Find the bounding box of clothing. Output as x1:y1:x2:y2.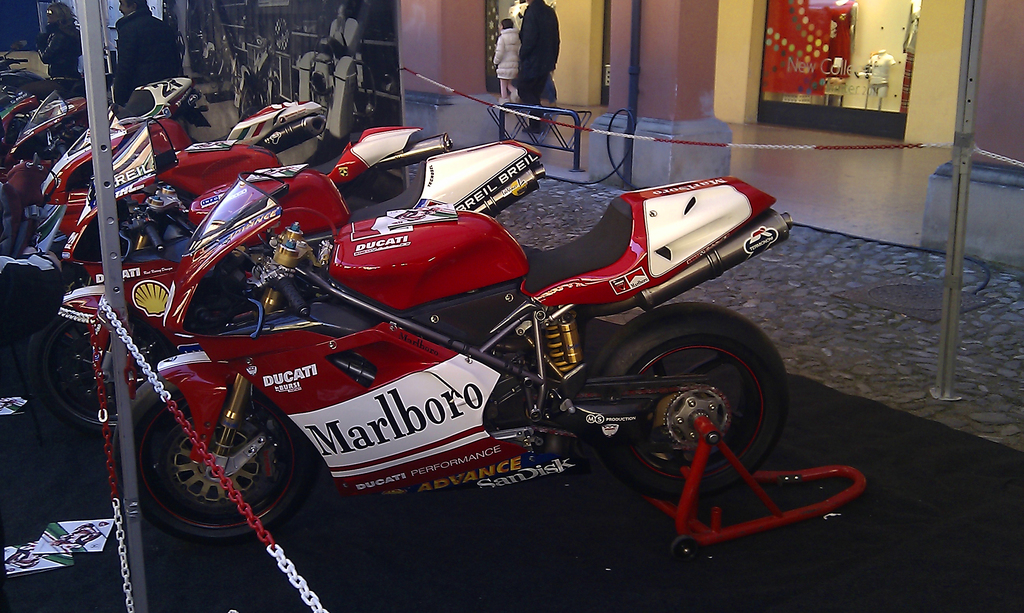
490:29:531:82.
